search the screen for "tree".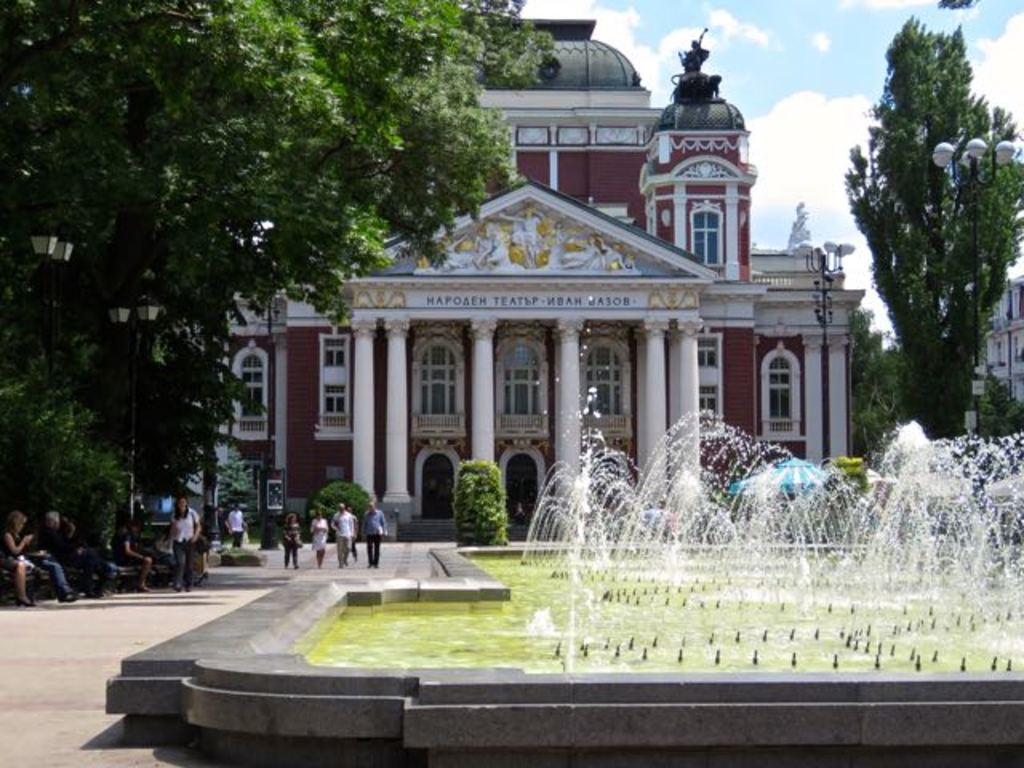
Found at x1=845, y1=56, x2=986, y2=458.
